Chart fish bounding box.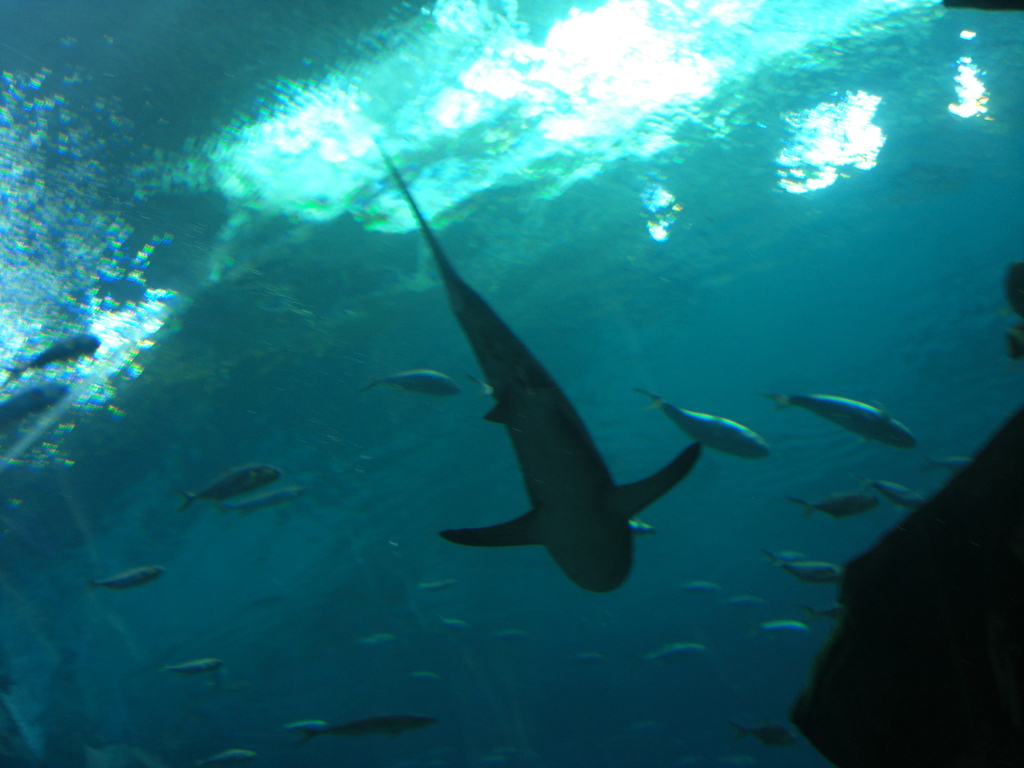
Charted: bbox=(204, 746, 256, 767).
